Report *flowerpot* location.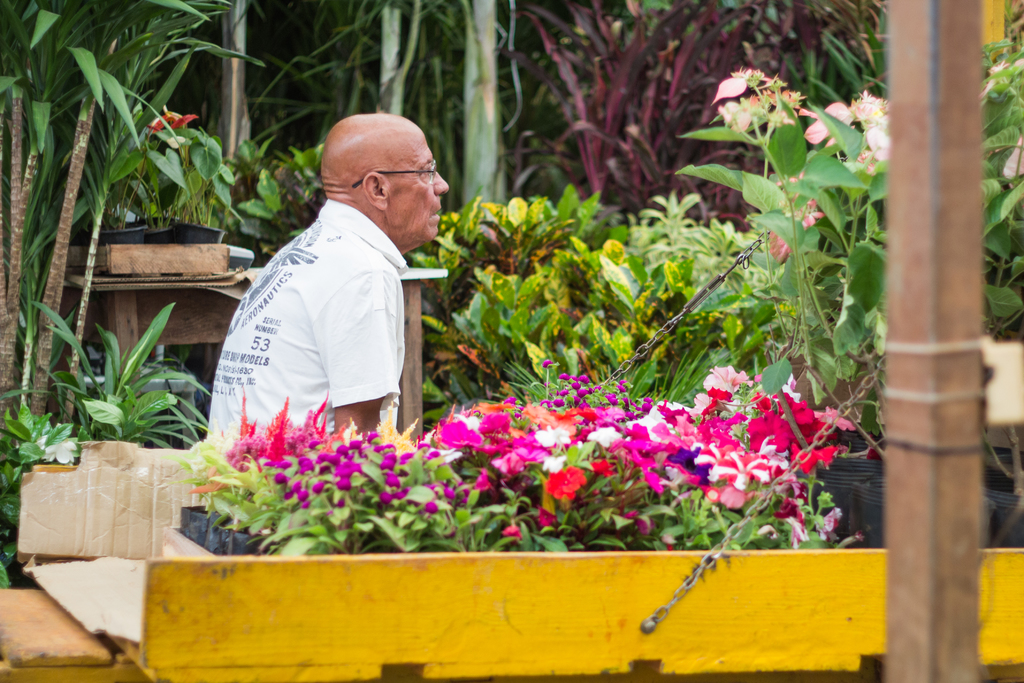
Report: 89, 222, 149, 252.
